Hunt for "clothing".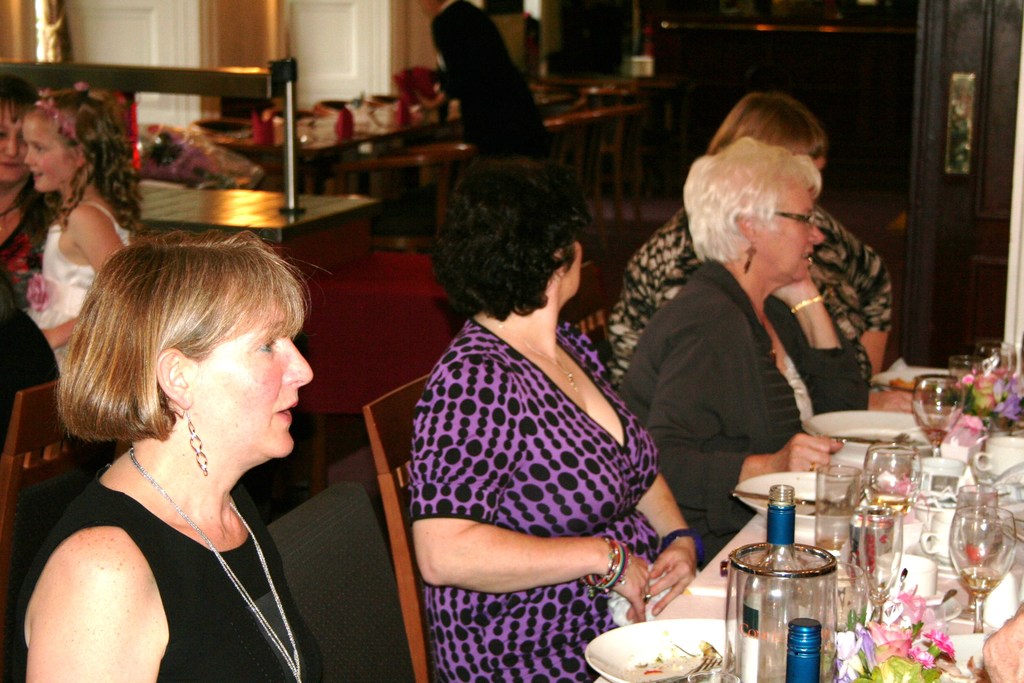
Hunted down at x1=420, y1=253, x2=696, y2=646.
